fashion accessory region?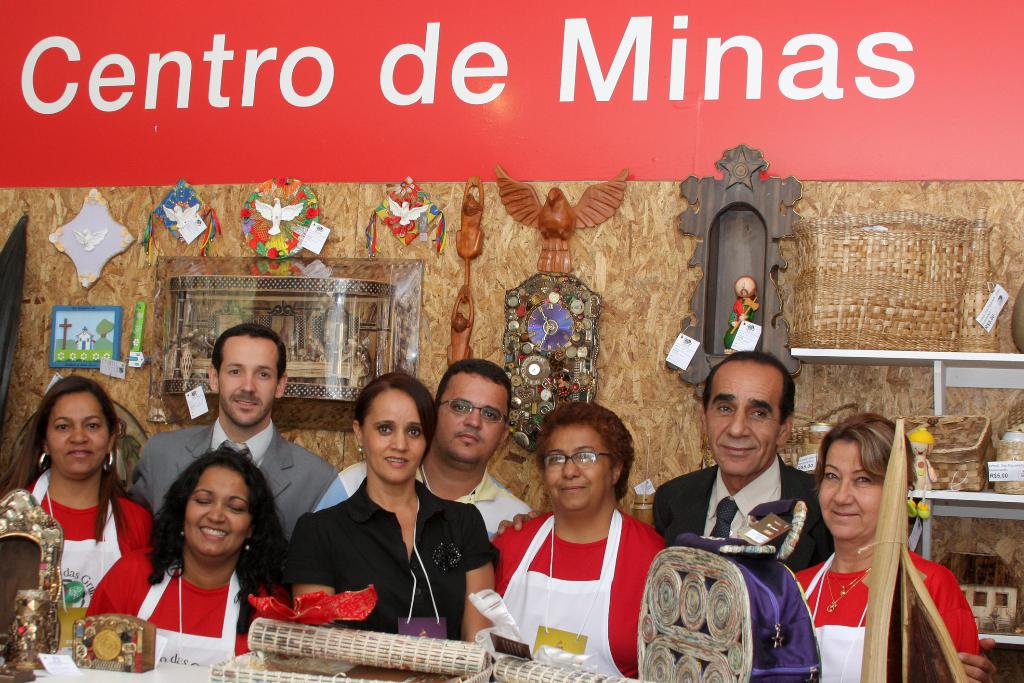
{"x1": 98, "y1": 447, "x2": 115, "y2": 472}
